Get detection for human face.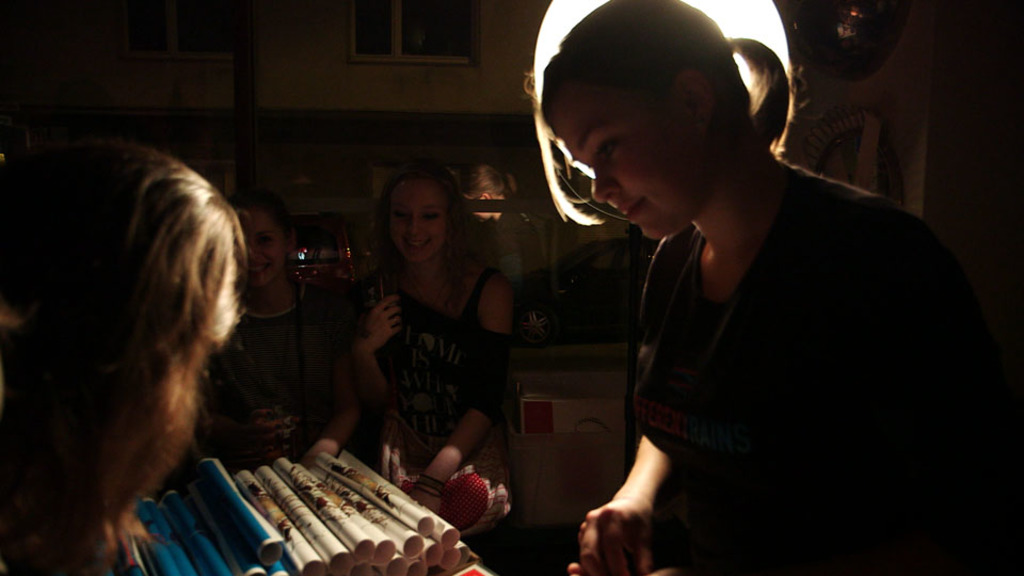
Detection: <box>240,208,297,286</box>.
